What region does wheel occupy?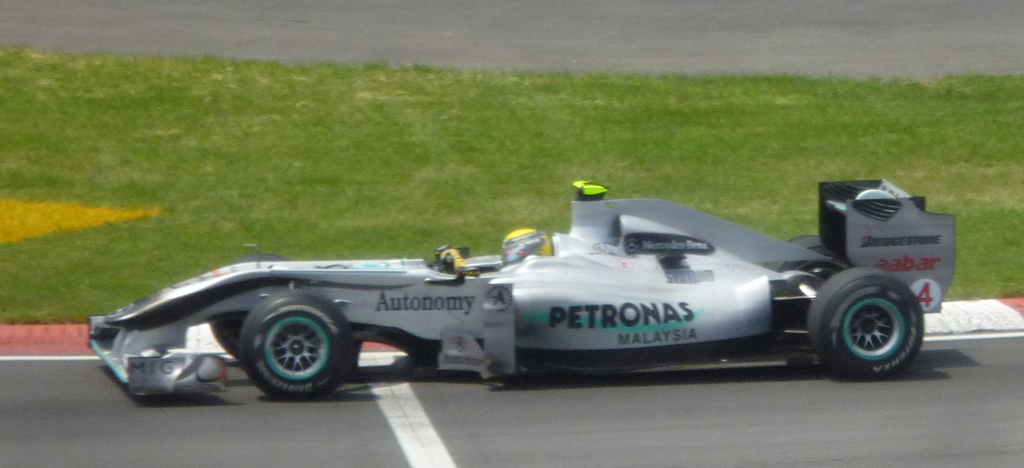
pyautogui.locateOnScreen(207, 251, 291, 360).
